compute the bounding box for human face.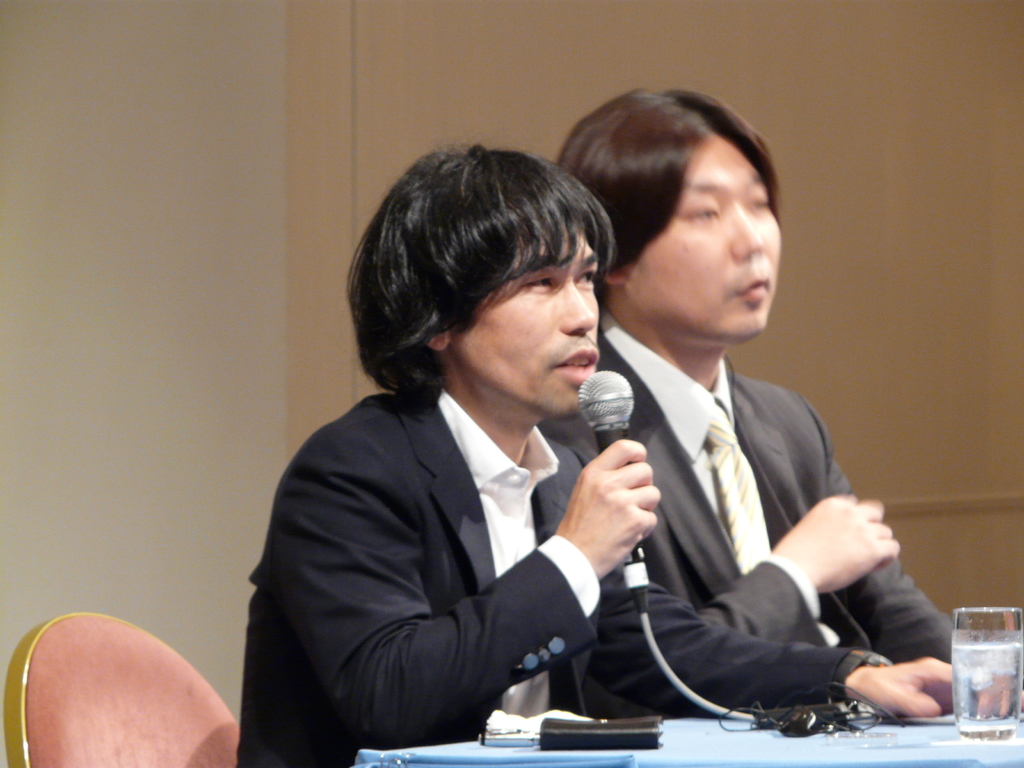
<region>453, 227, 602, 417</region>.
